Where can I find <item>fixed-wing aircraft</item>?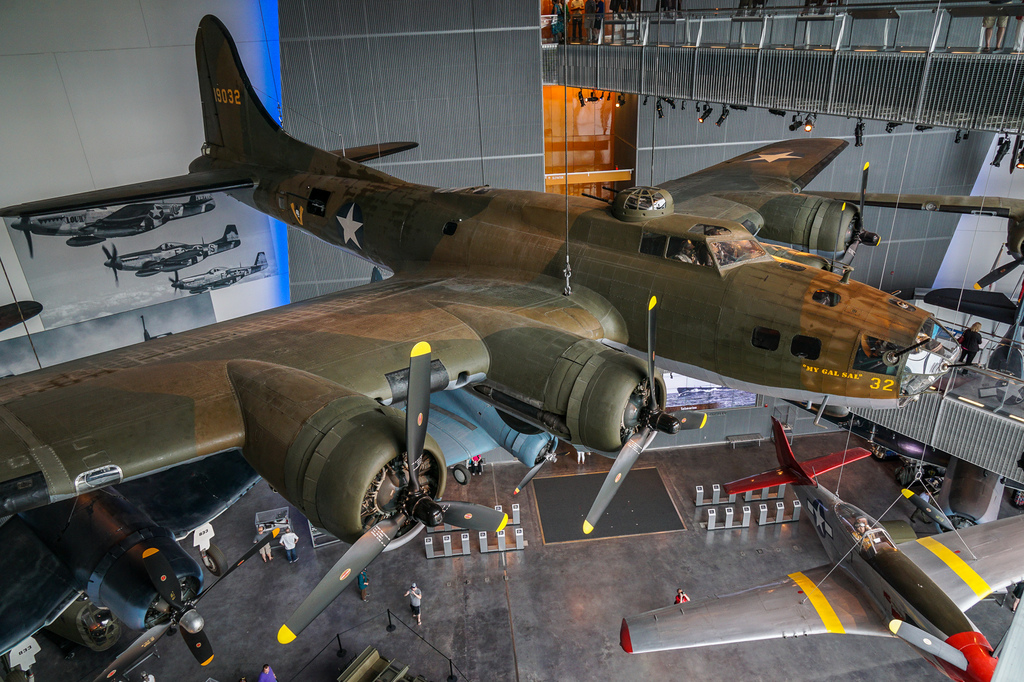
You can find it at x1=0 y1=13 x2=977 y2=646.
